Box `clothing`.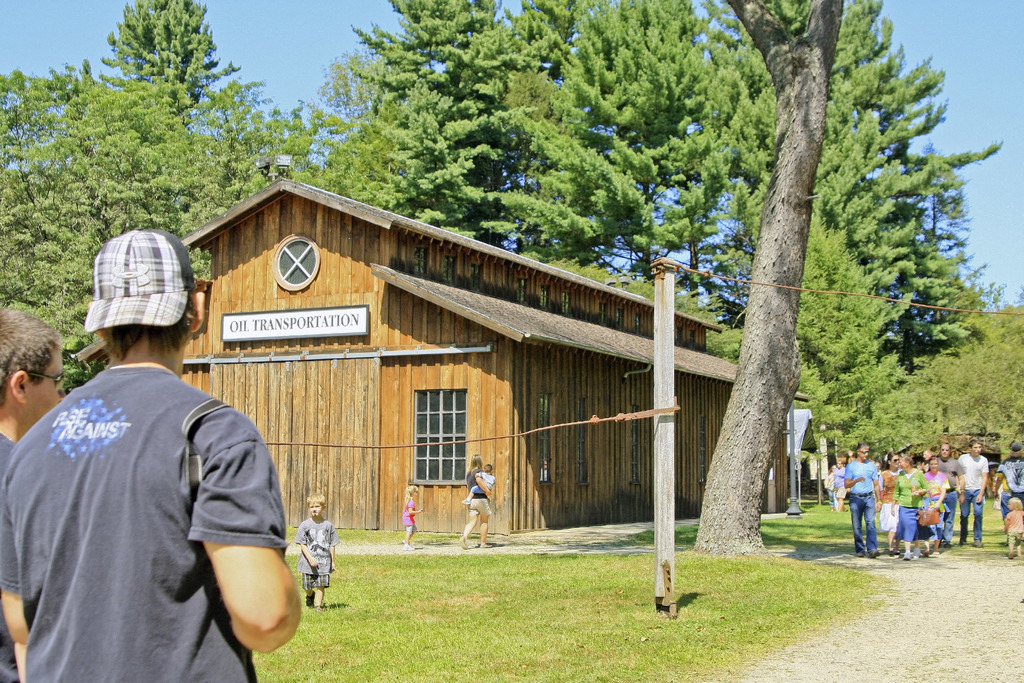
(873, 468, 881, 477).
